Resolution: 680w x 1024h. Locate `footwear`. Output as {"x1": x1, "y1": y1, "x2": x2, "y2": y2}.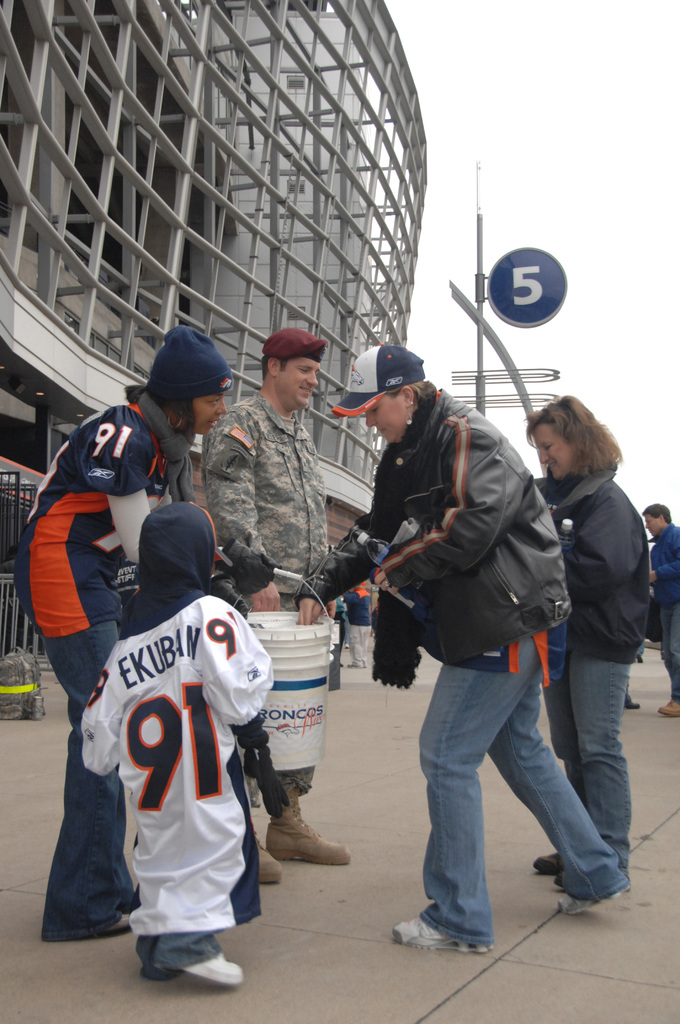
{"x1": 557, "y1": 886, "x2": 631, "y2": 922}.
